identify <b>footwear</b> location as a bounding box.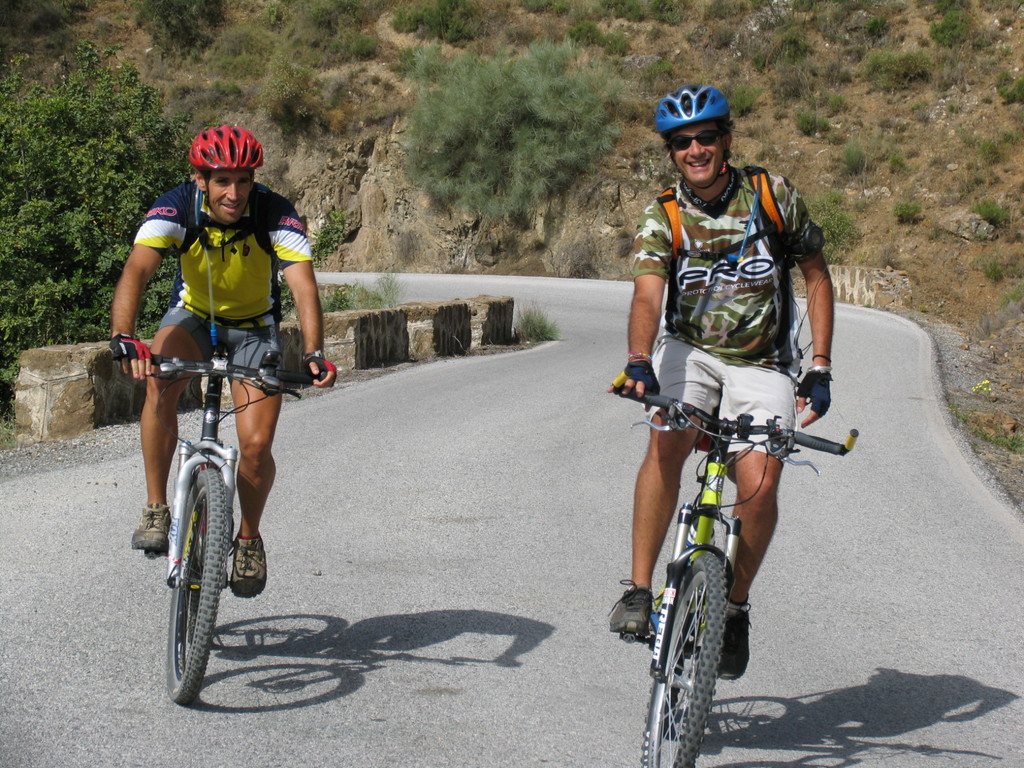
box=[609, 584, 654, 630].
